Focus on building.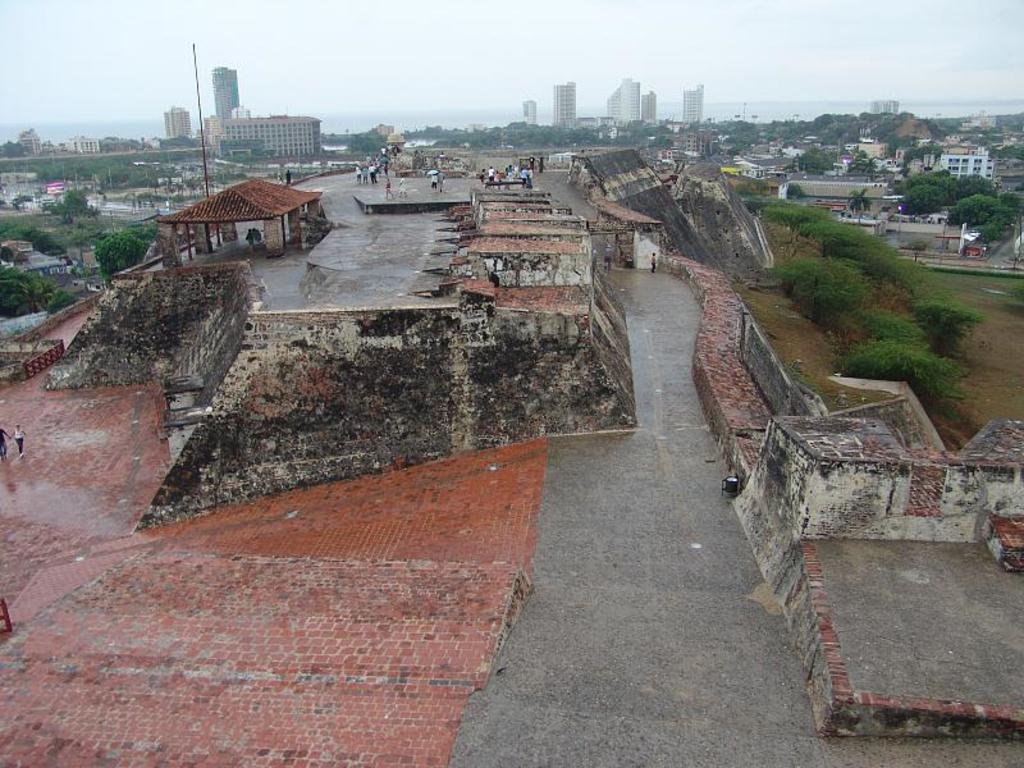
Focused at region(526, 100, 538, 125).
